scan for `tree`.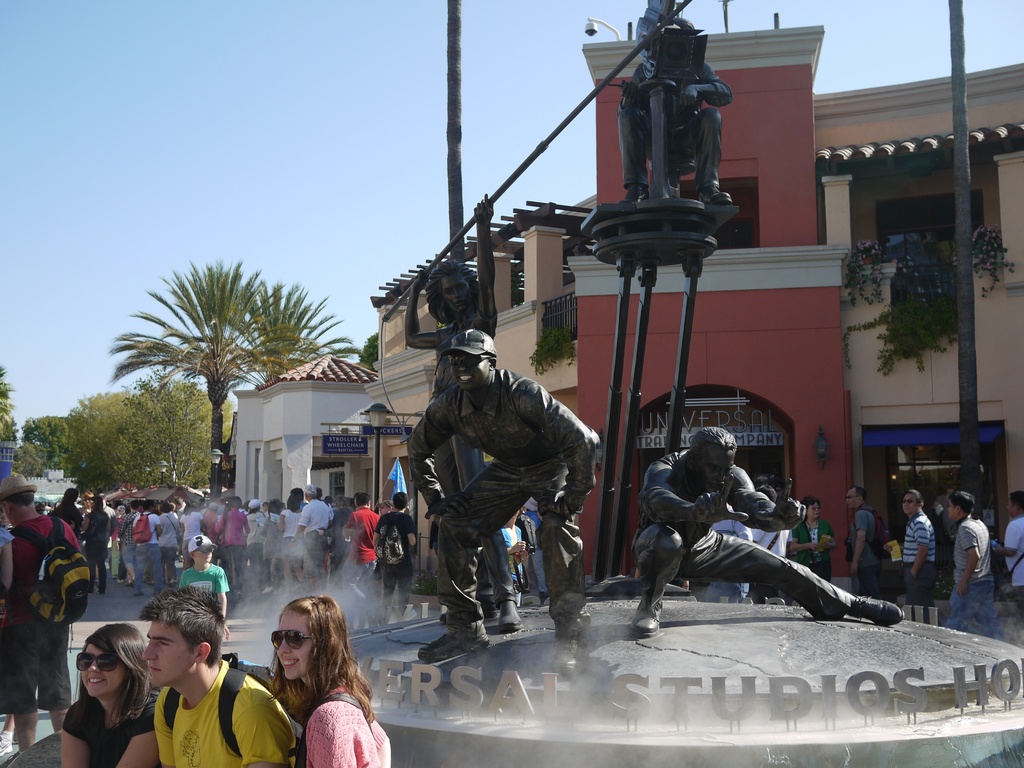
Scan result: {"x1": 22, "y1": 376, "x2": 237, "y2": 496}.
